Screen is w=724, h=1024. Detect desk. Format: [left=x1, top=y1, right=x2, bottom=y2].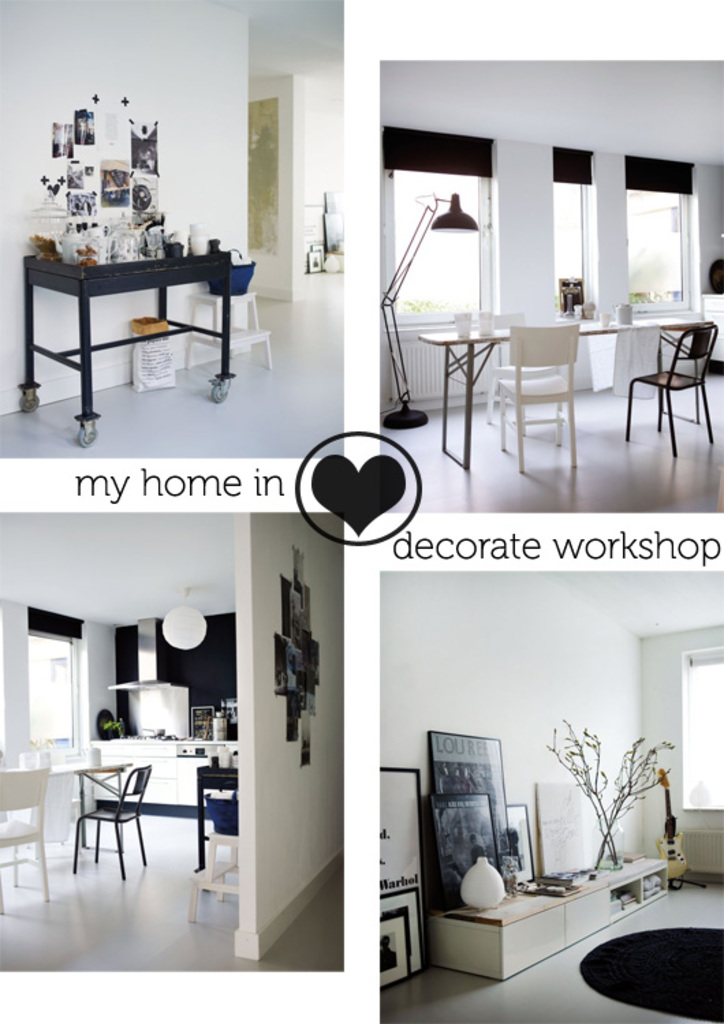
[left=419, top=324, right=701, bottom=477].
